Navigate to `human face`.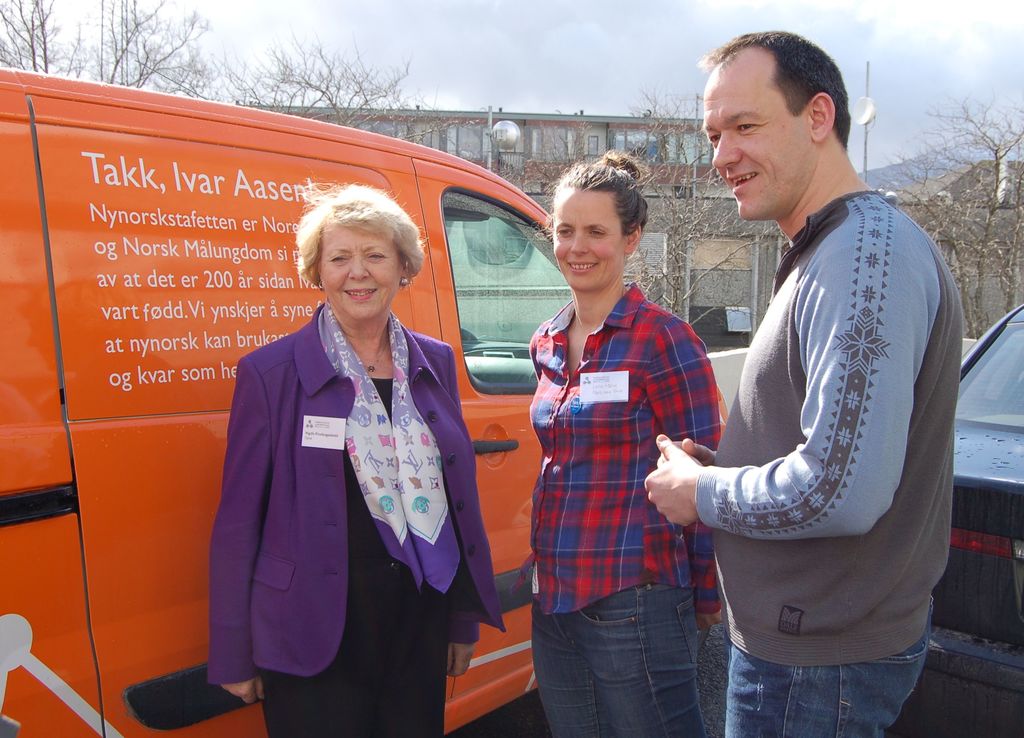
Navigation target: x1=324 y1=232 x2=404 y2=322.
